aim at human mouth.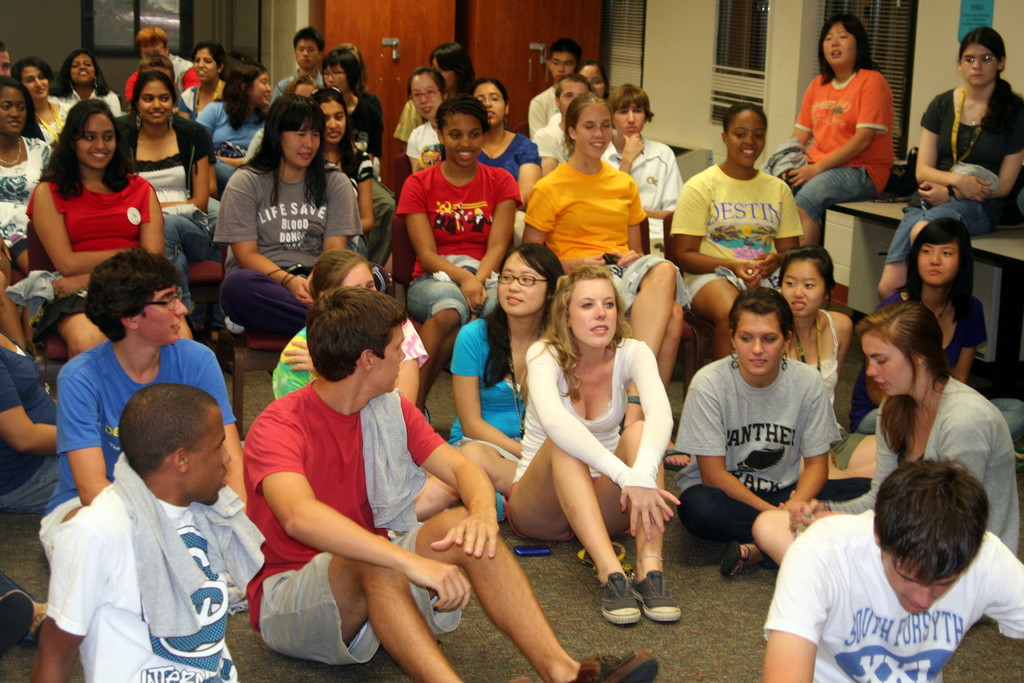
Aimed at l=89, t=154, r=109, b=156.
